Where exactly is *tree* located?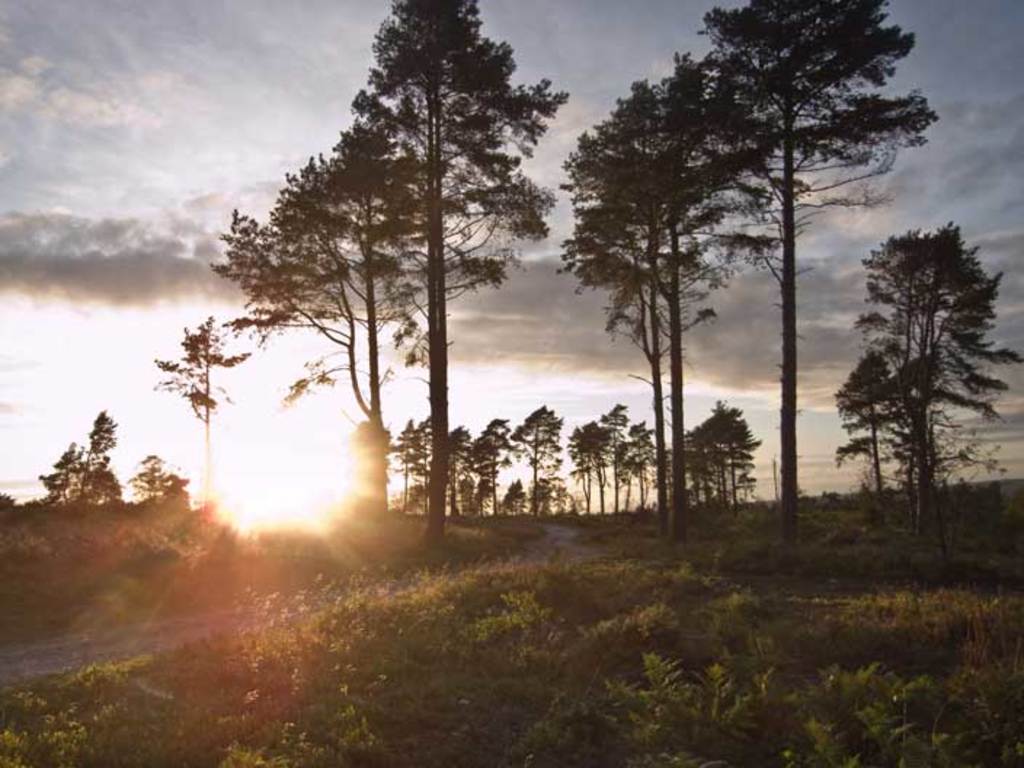
Its bounding box is 205/89/470/528.
